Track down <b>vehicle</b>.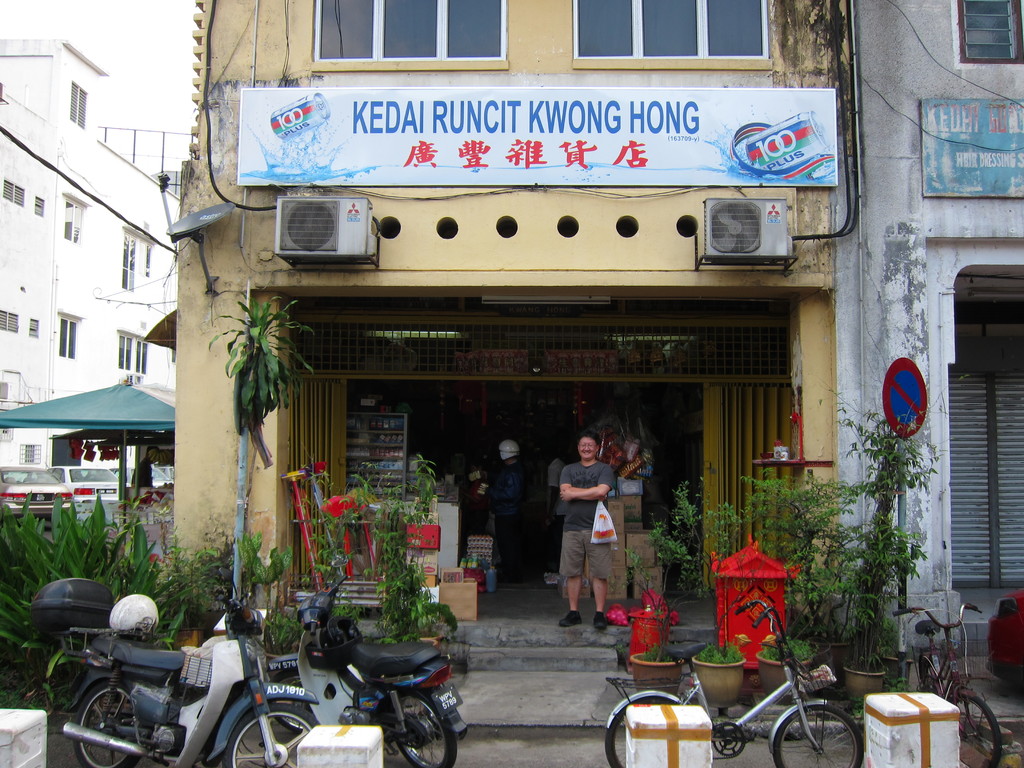
Tracked to [left=980, top=579, right=1023, bottom=685].
